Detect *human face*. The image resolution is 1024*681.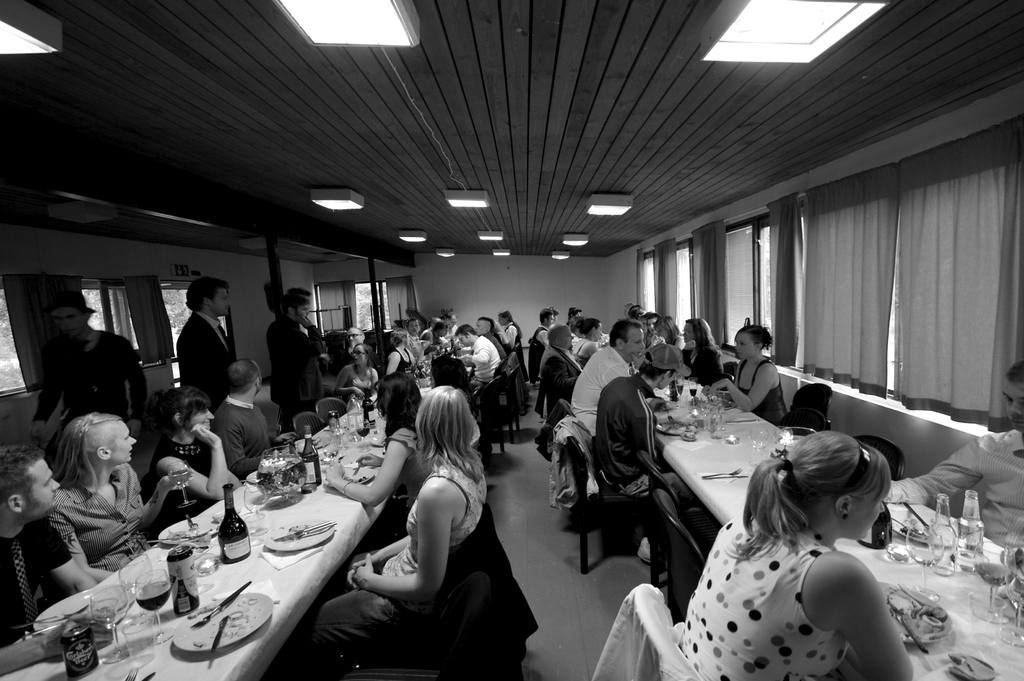
x1=24, y1=453, x2=59, y2=520.
